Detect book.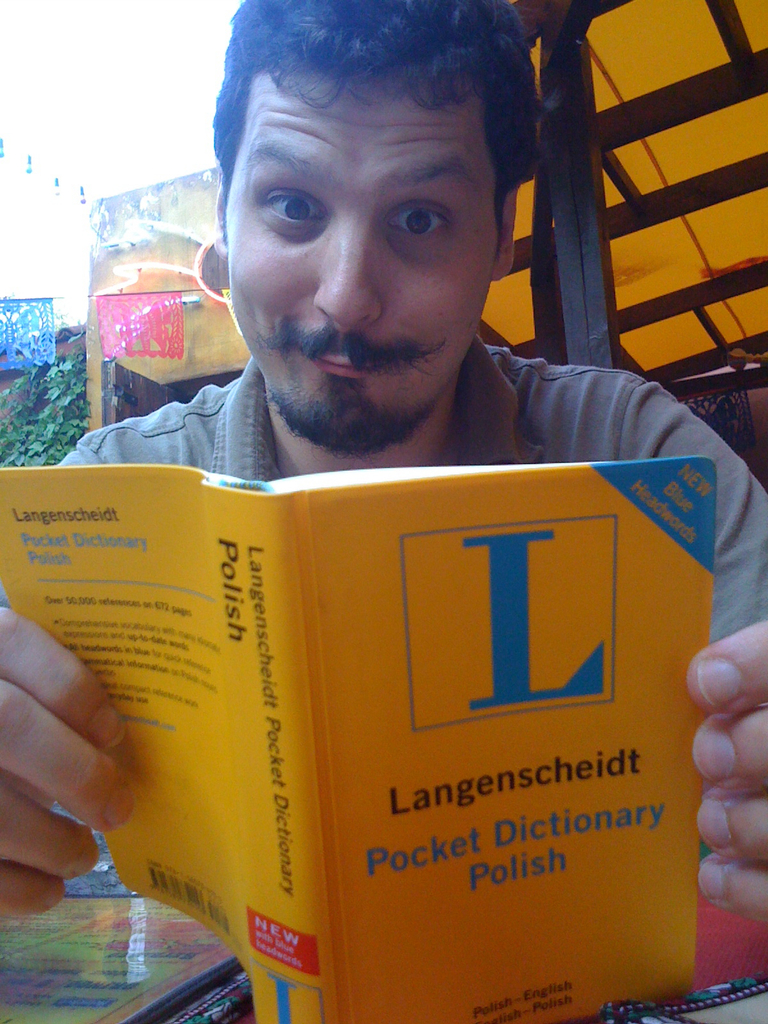
Detected at x1=0, y1=457, x2=716, y2=1023.
